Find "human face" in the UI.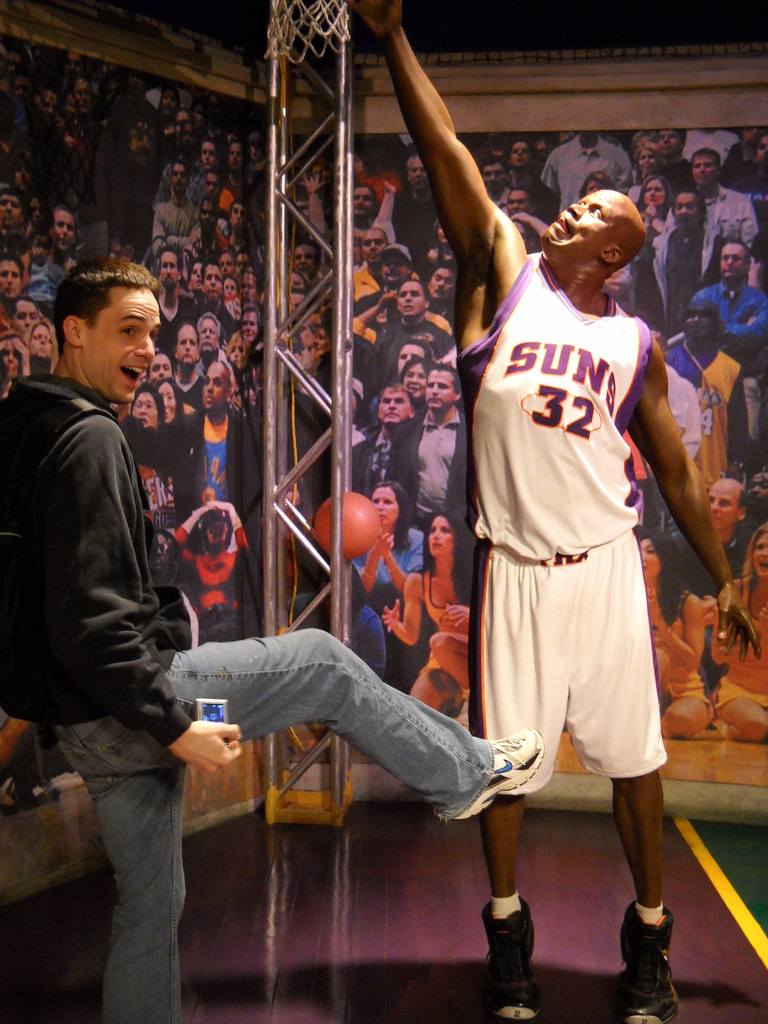
UI element at x1=507 y1=191 x2=528 y2=214.
